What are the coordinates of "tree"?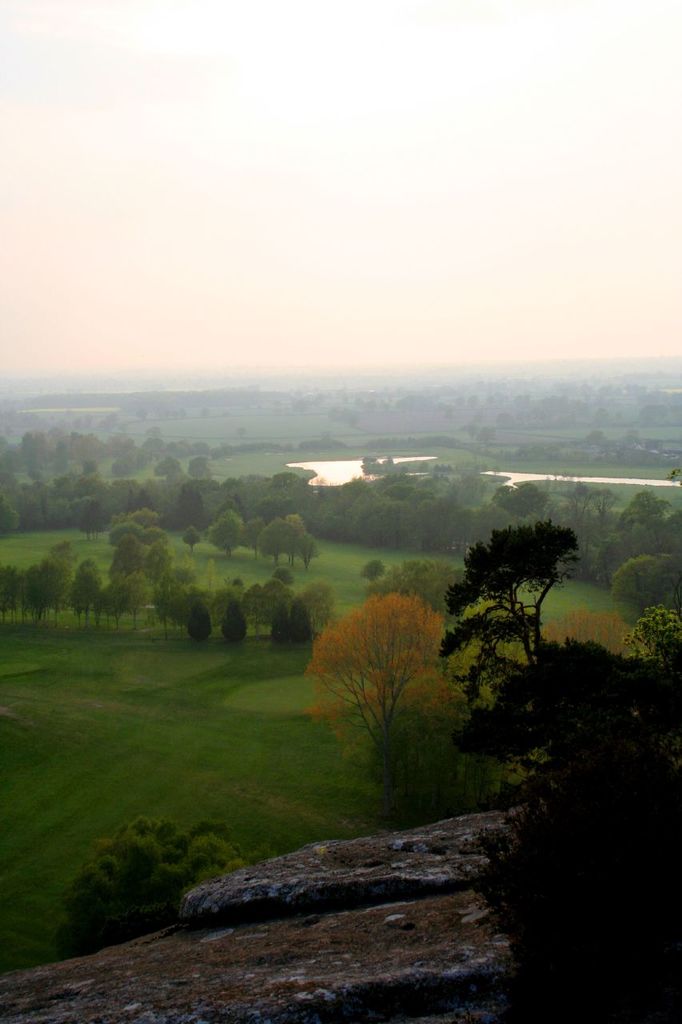
box=[269, 596, 296, 646].
